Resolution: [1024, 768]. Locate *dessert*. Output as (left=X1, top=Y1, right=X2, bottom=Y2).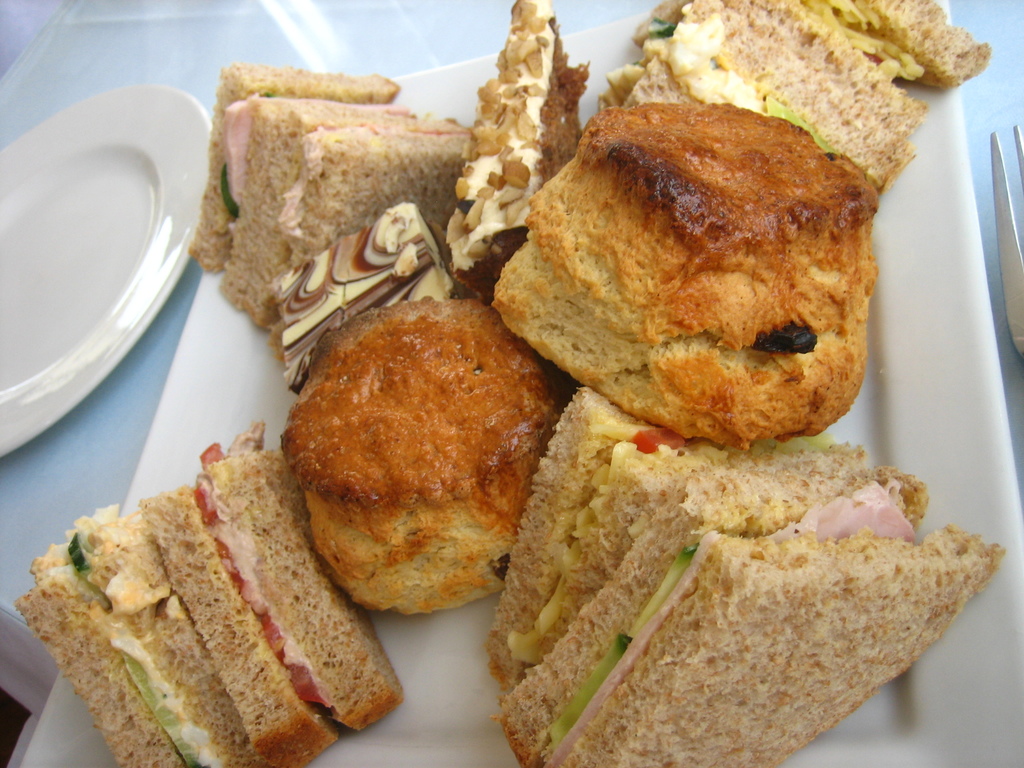
(left=278, top=292, right=567, bottom=632).
